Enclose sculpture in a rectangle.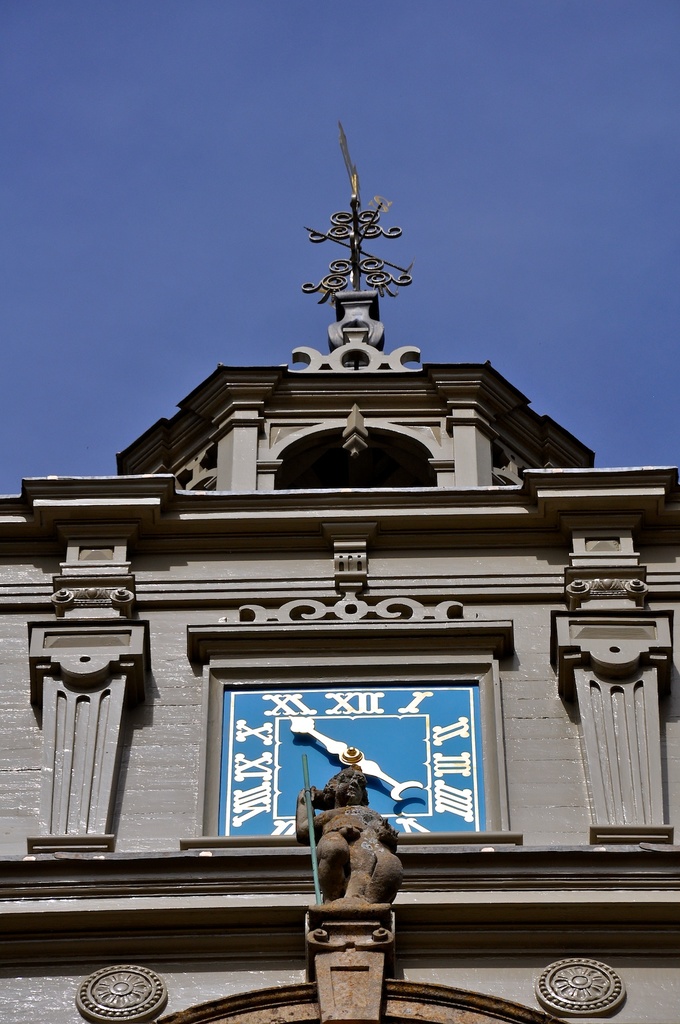
l=296, t=789, r=412, b=953.
